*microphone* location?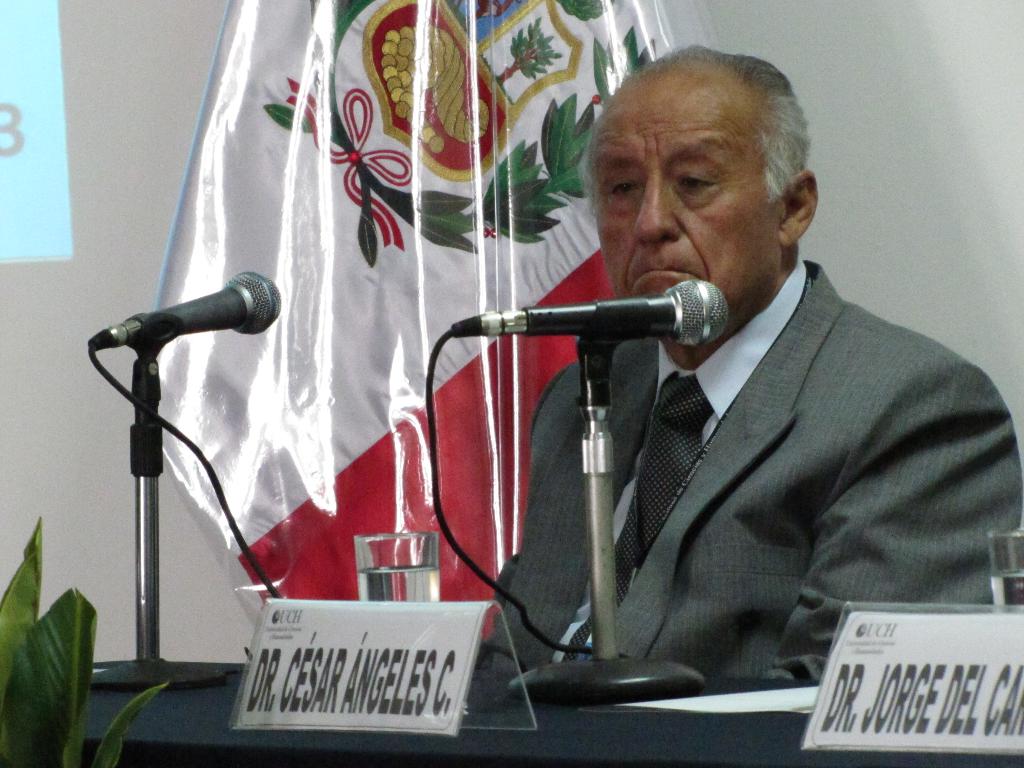
left=100, top=264, right=285, bottom=353
